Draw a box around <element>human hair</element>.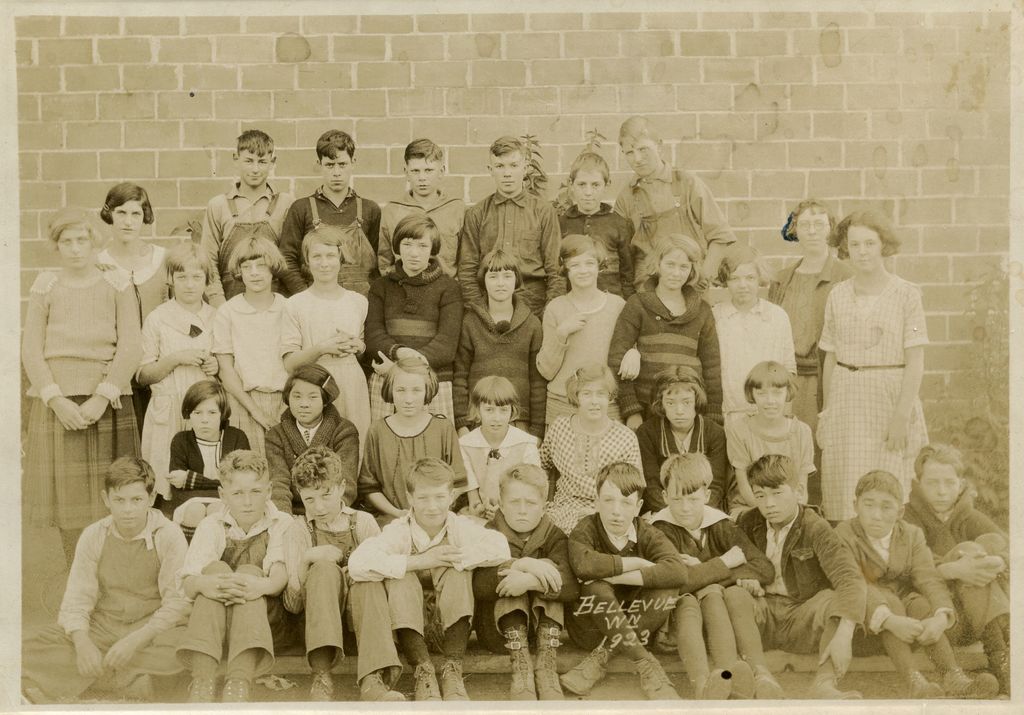
855 472 906 511.
